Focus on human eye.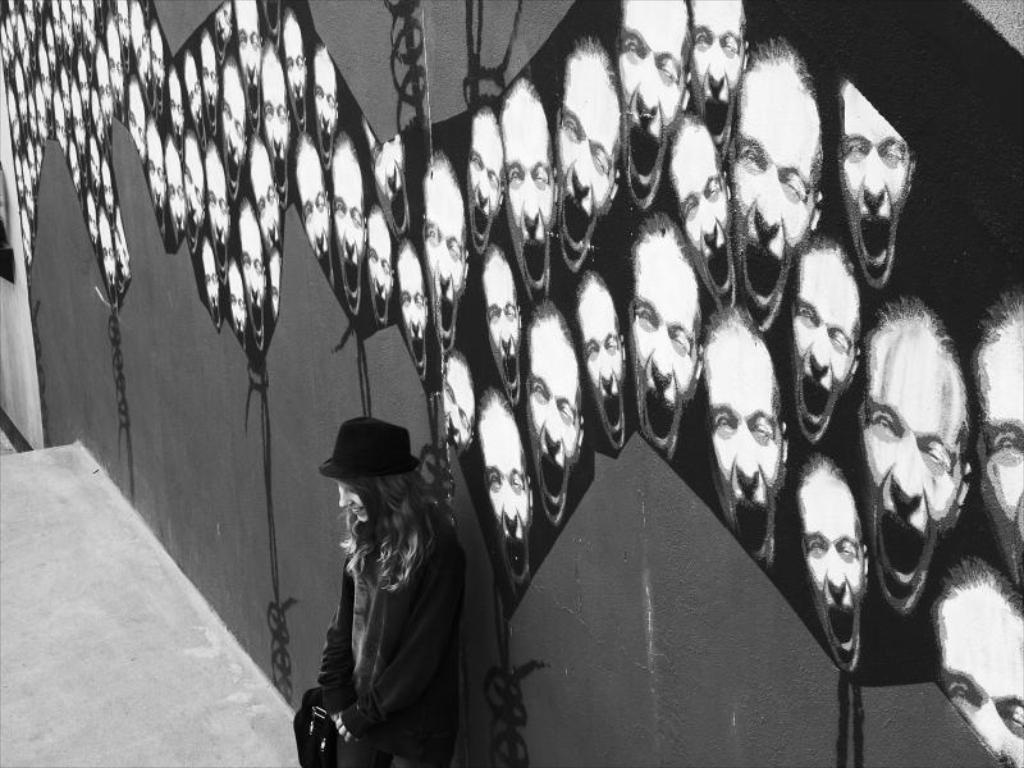
Focused at BBox(212, 276, 220, 288).
